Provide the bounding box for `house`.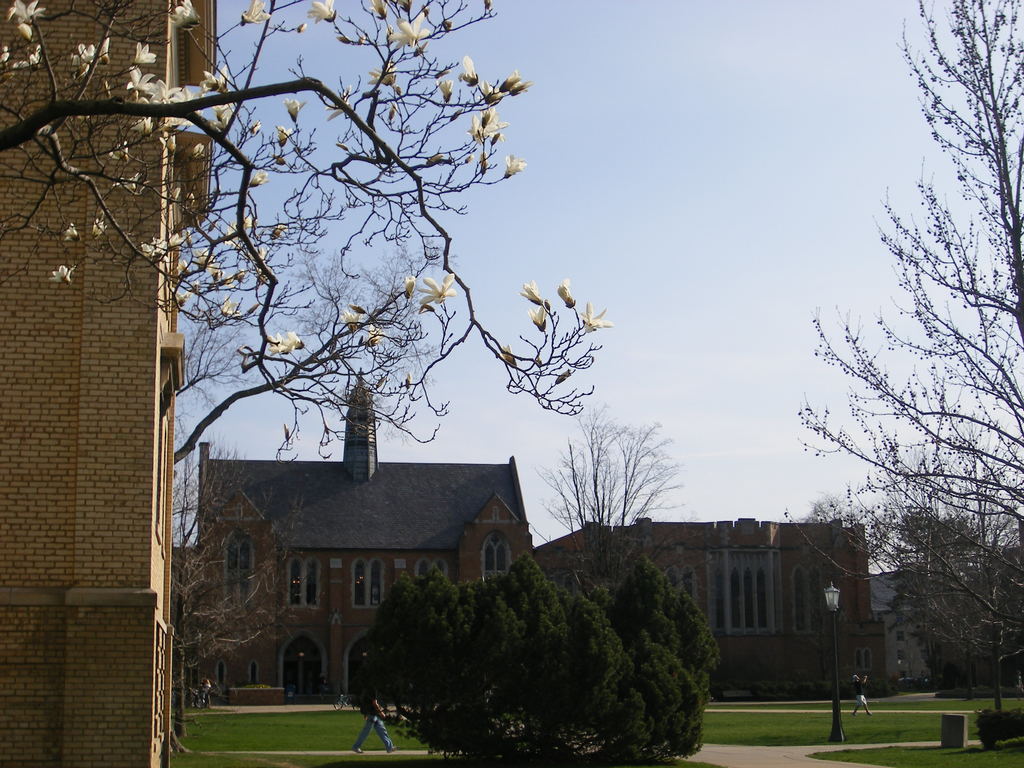
[x1=870, y1=570, x2=1023, y2=682].
